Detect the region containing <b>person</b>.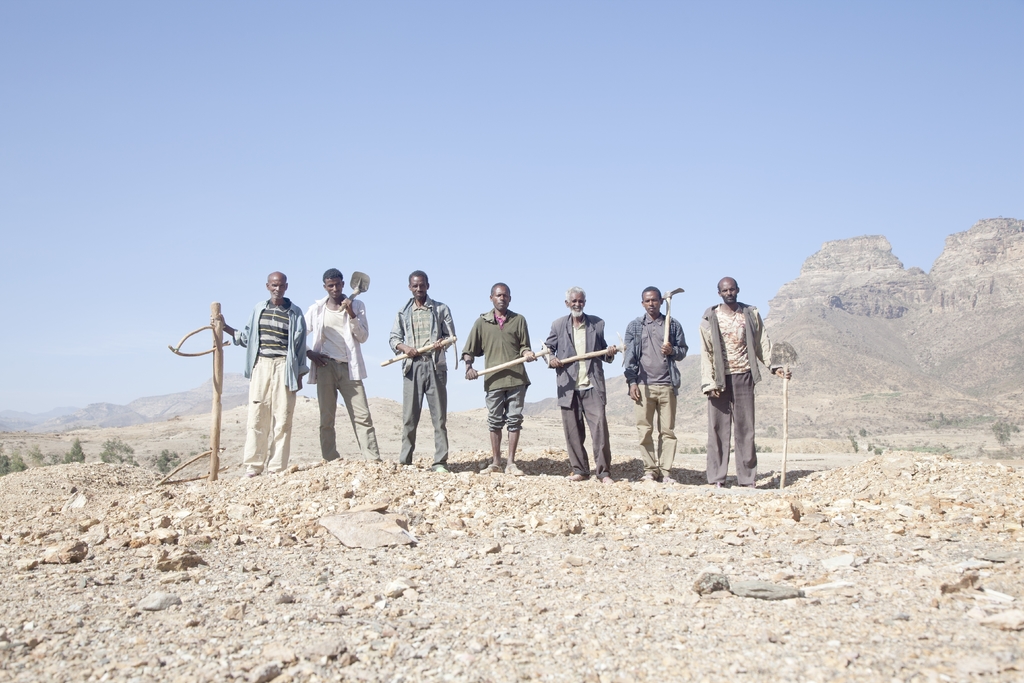
bbox(703, 285, 772, 493).
